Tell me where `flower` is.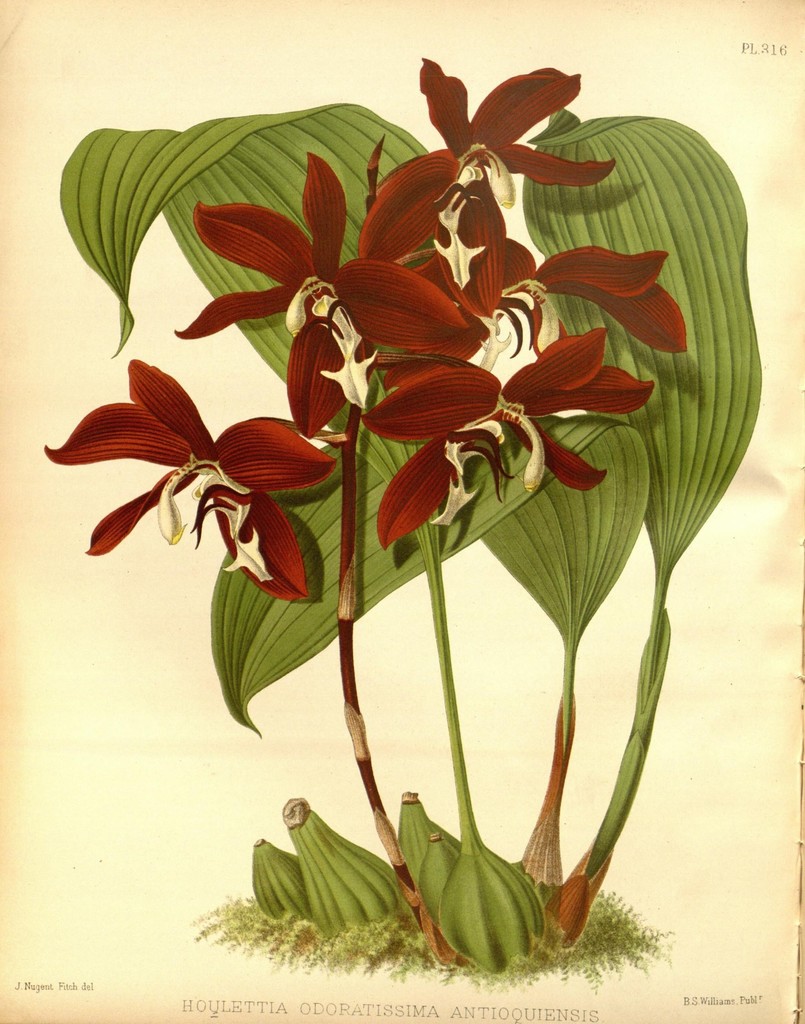
`flower` is at crop(388, 53, 624, 284).
